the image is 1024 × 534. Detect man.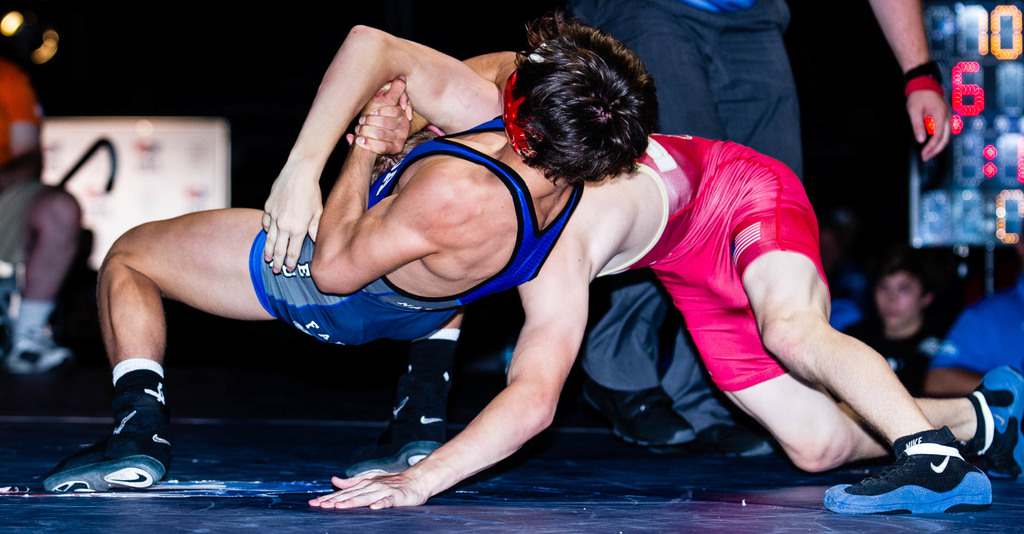
Detection: {"x1": 260, "y1": 24, "x2": 1023, "y2": 515}.
